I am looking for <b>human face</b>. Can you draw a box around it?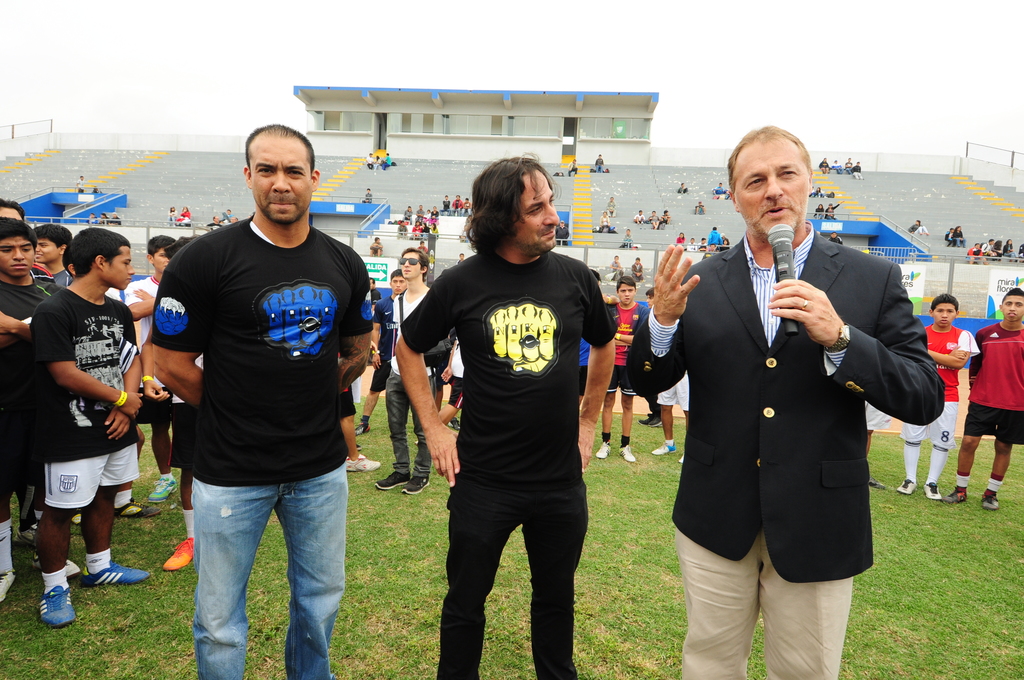
Sure, the bounding box is left=390, top=277, right=403, bottom=293.
